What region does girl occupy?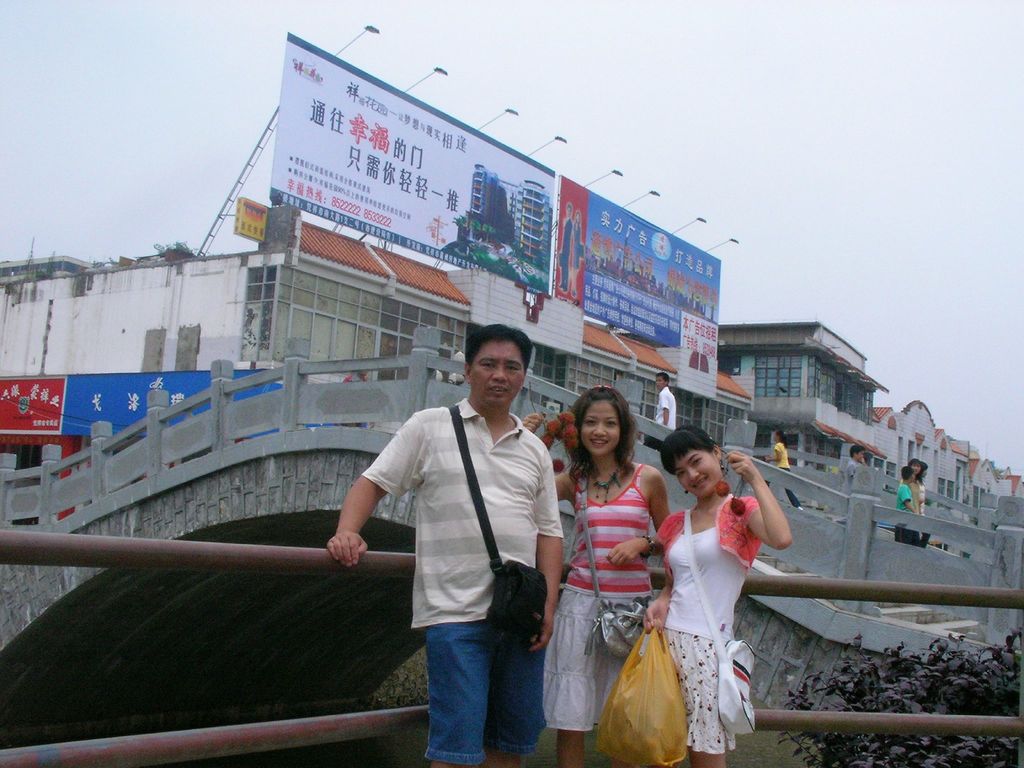
906/456/928/546.
